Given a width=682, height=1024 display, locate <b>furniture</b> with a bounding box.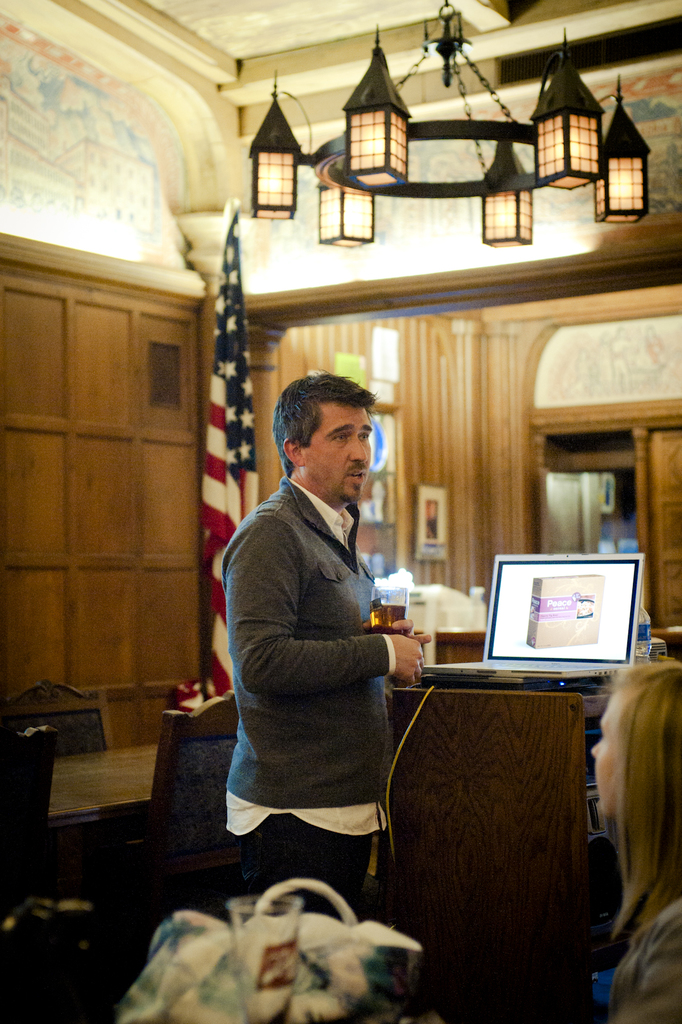
Located: (left=45, top=737, right=158, bottom=834).
